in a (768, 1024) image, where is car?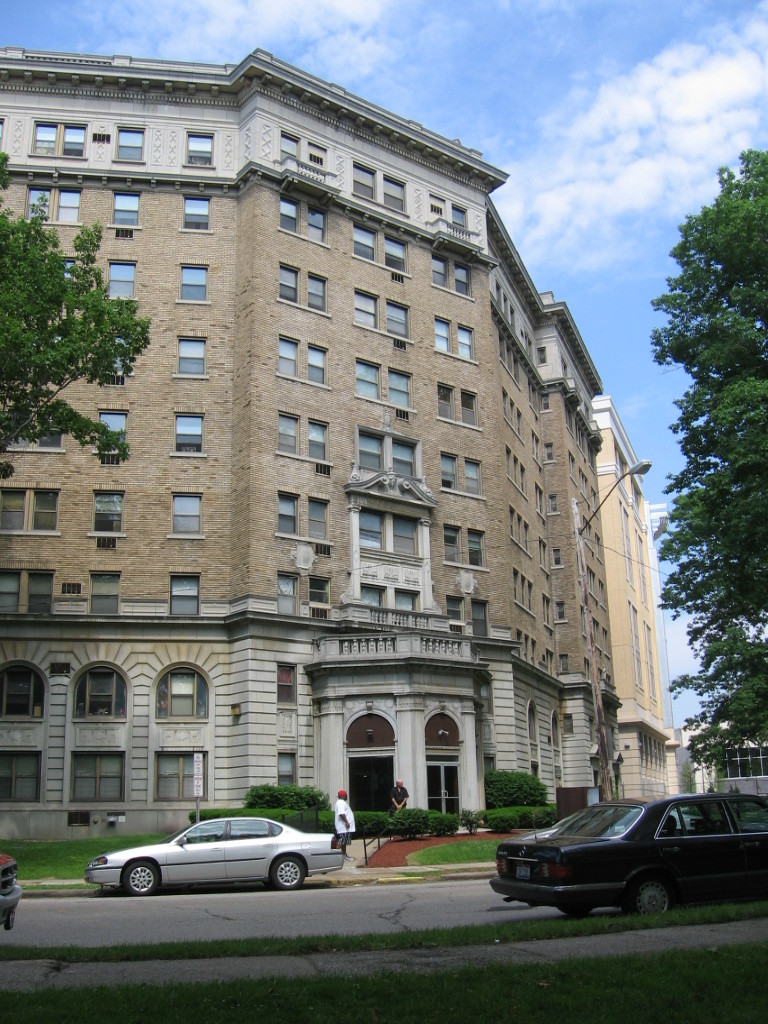
[484,795,767,919].
